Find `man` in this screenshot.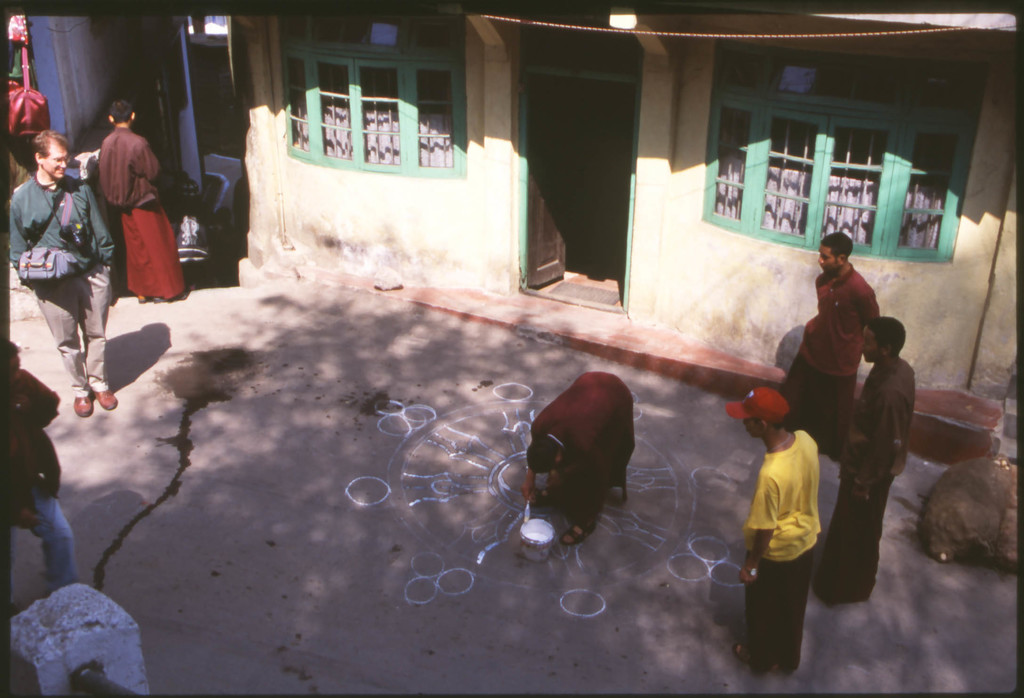
The bounding box for `man` is Rect(814, 316, 911, 609).
